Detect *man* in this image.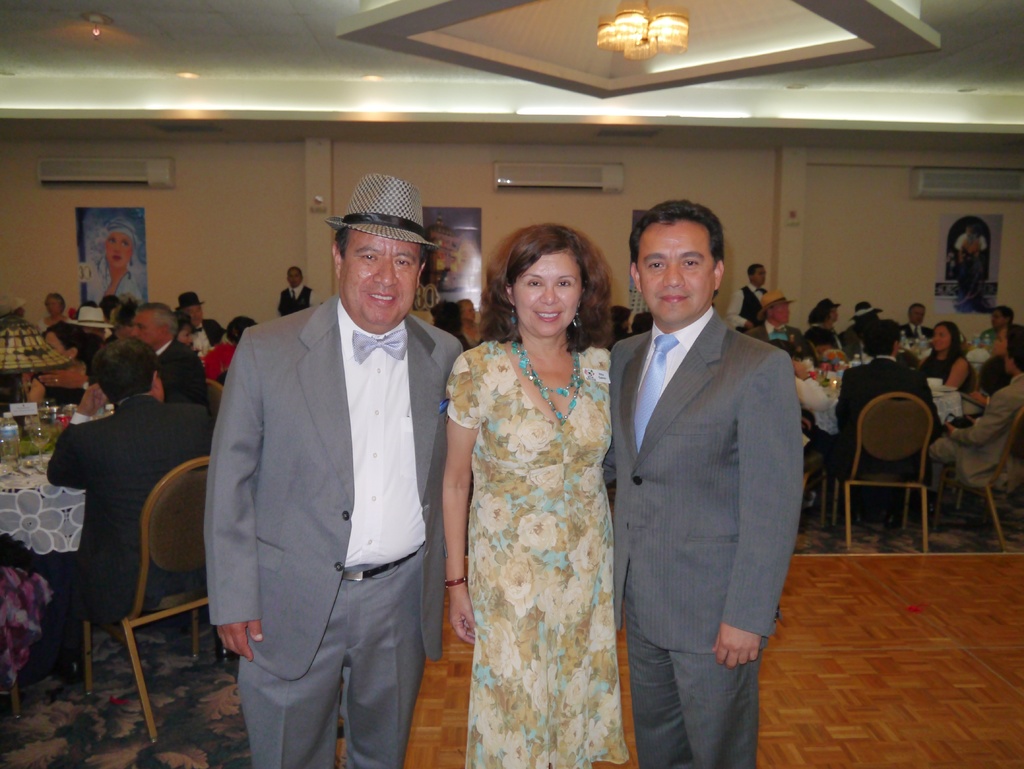
Detection: region(745, 280, 806, 352).
